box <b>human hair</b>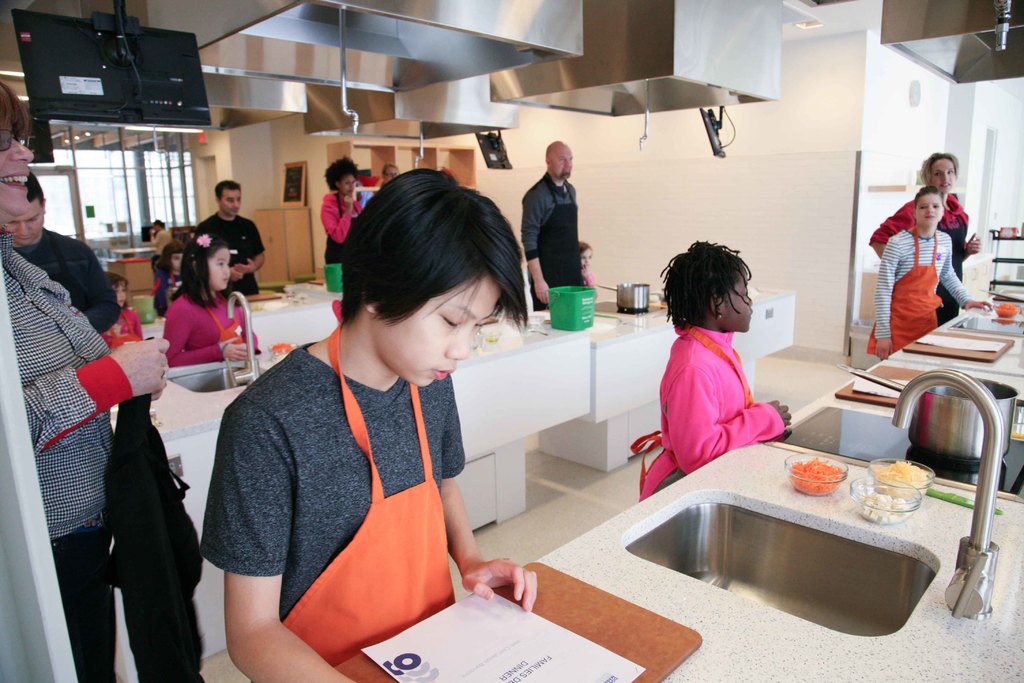
crop(673, 235, 767, 341)
